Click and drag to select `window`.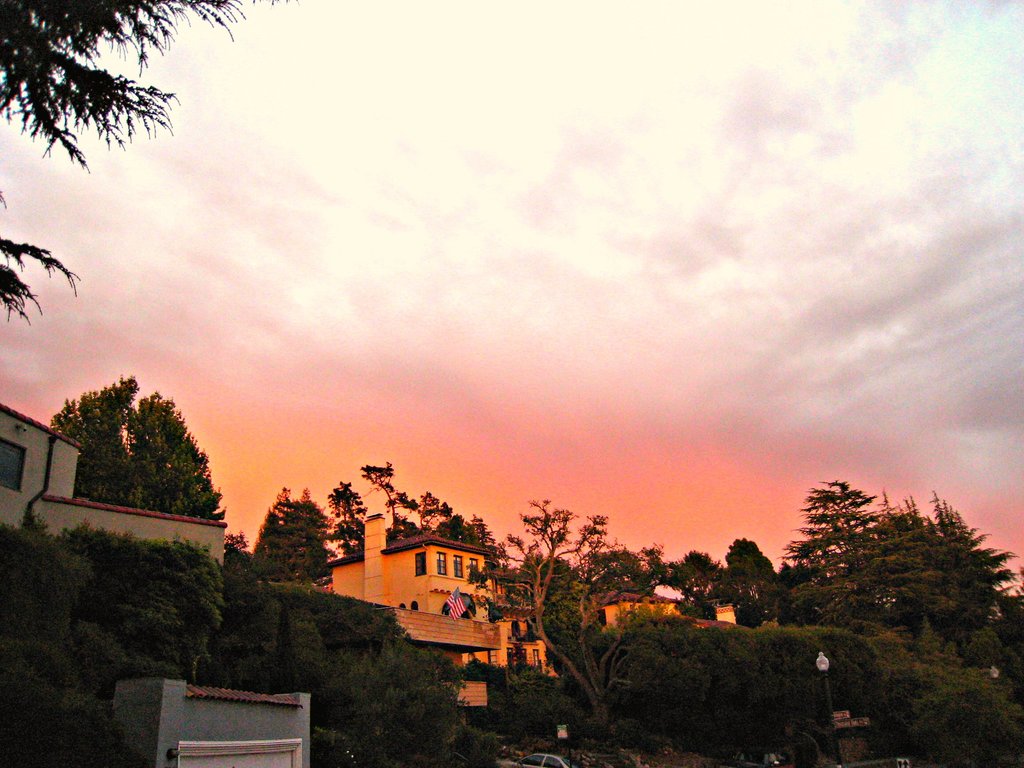
Selection: l=468, t=556, r=479, b=572.
